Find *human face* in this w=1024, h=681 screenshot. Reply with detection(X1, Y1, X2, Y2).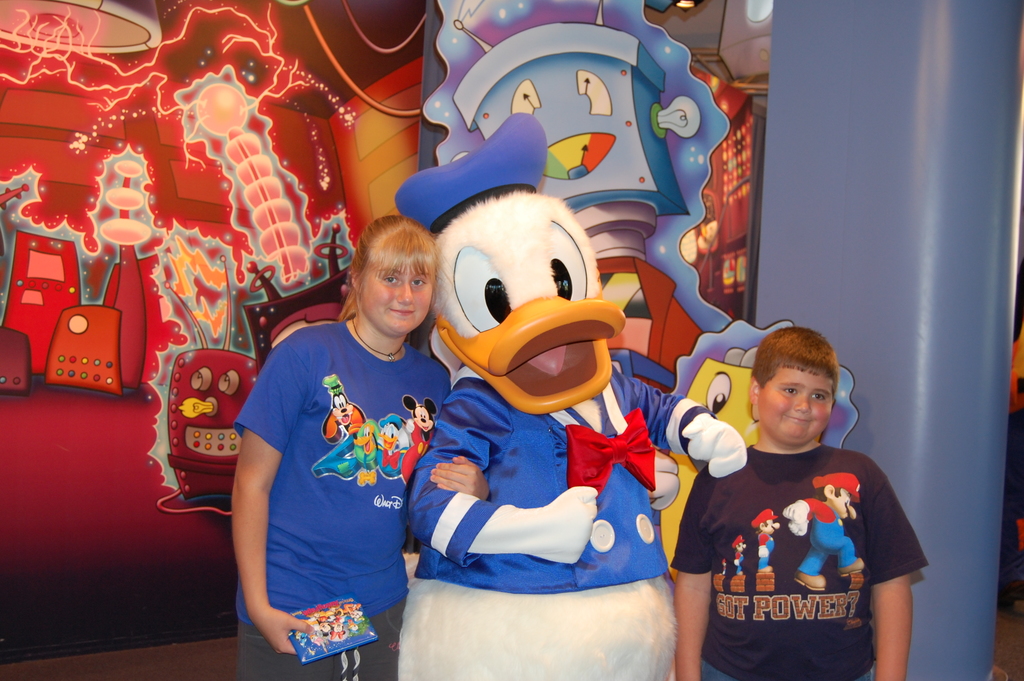
detection(751, 366, 836, 441).
